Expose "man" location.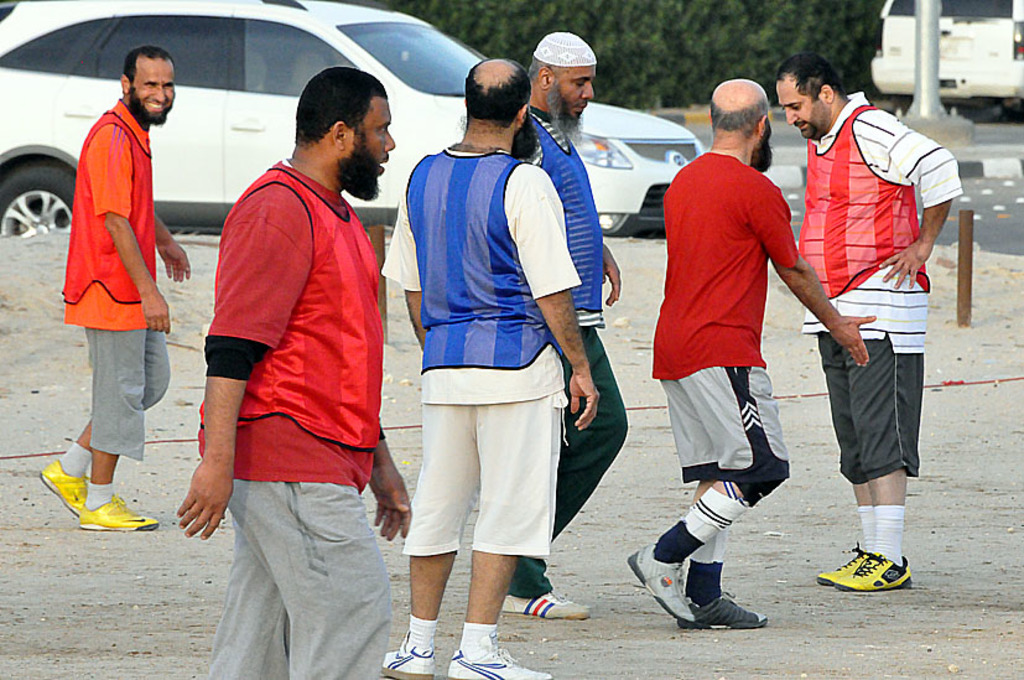
Exposed at region(625, 79, 875, 630).
